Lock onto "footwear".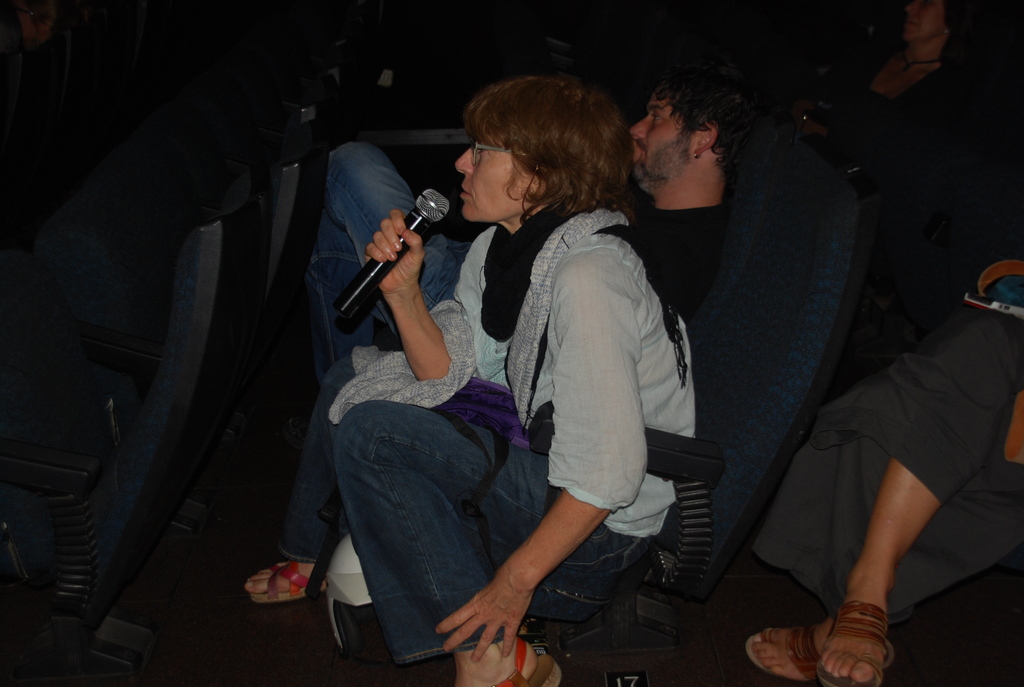
Locked: bbox(487, 638, 563, 686).
